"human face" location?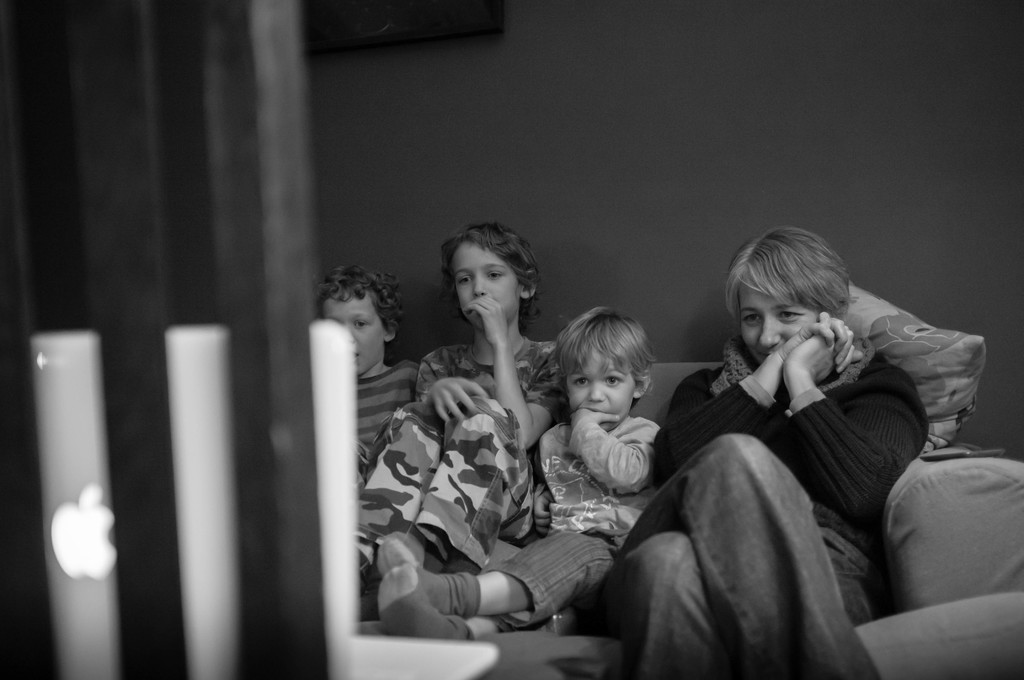
bbox(740, 280, 819, 362)
